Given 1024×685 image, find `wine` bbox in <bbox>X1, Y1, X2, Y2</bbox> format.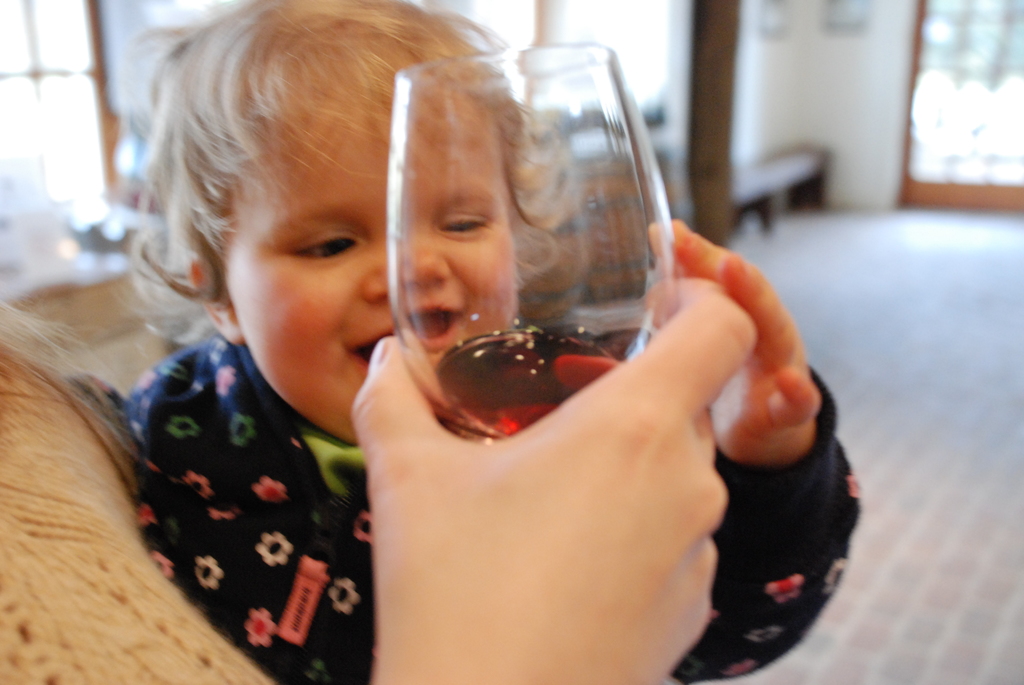
<bbox>422, 317, 650, 446</bbox>.
